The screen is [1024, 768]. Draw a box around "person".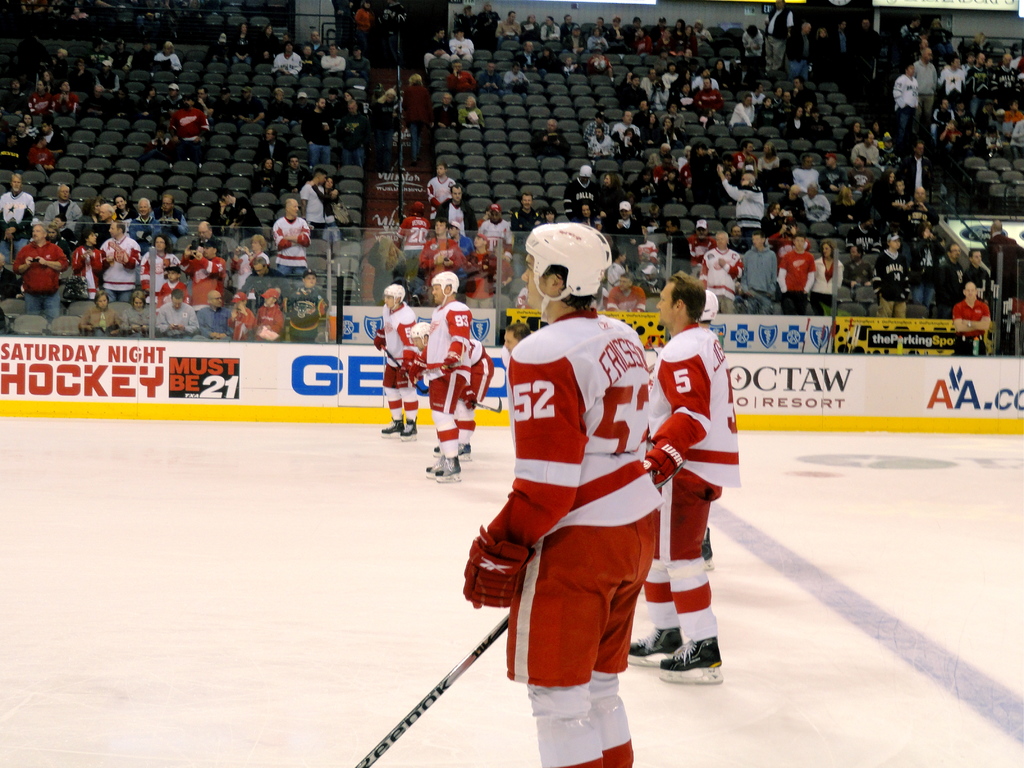
crop(765, 205, 796, 239).
